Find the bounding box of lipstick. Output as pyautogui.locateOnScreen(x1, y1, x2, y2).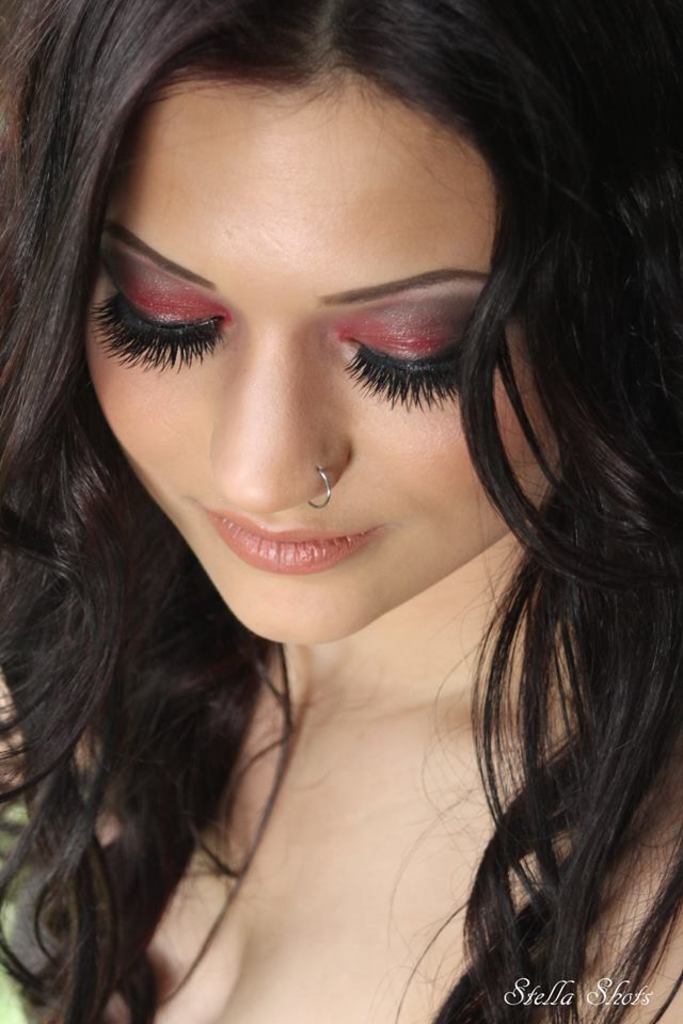
pyautogui.locateOnScreen(187, 498, 380, 572).
